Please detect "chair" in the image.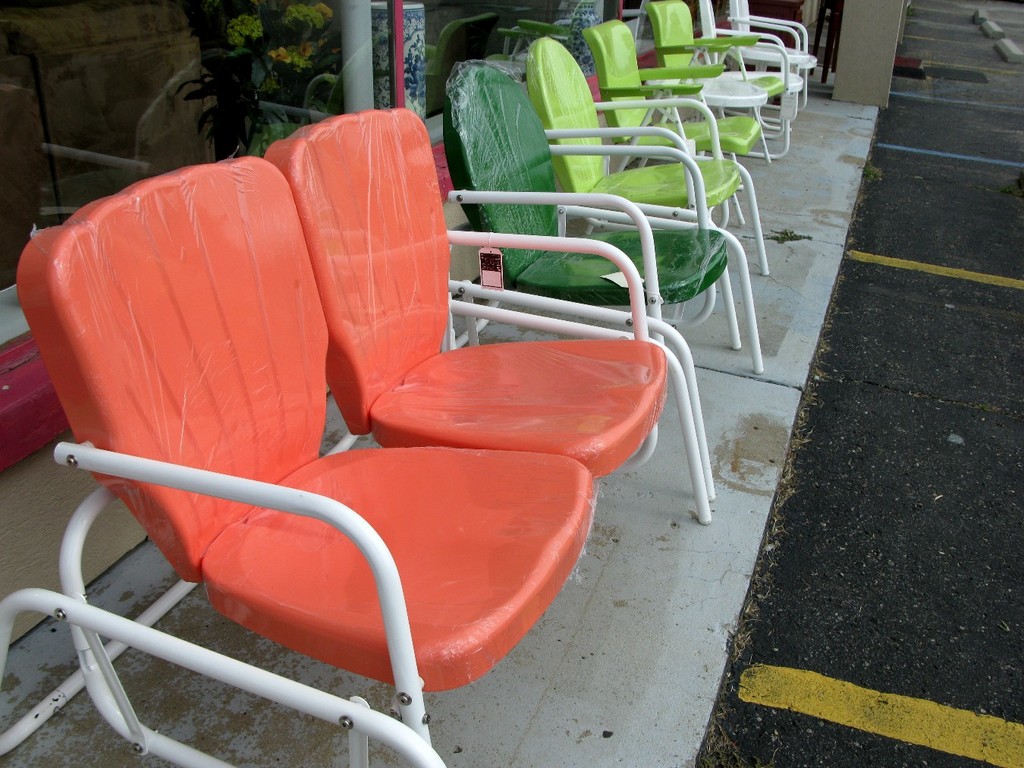
box(579, 14, 770, 276).
